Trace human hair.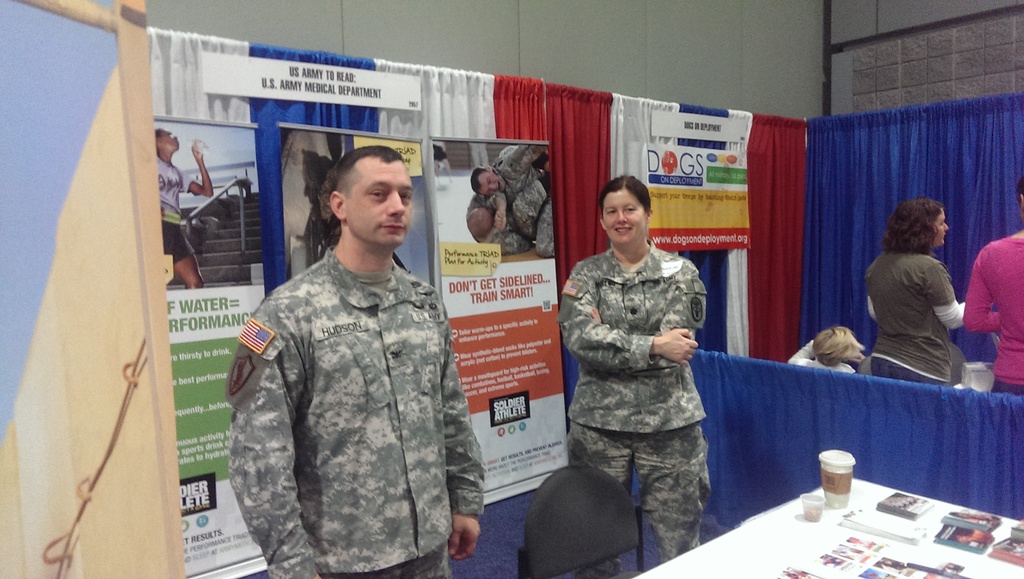
Traced to 809 326 861 364.
